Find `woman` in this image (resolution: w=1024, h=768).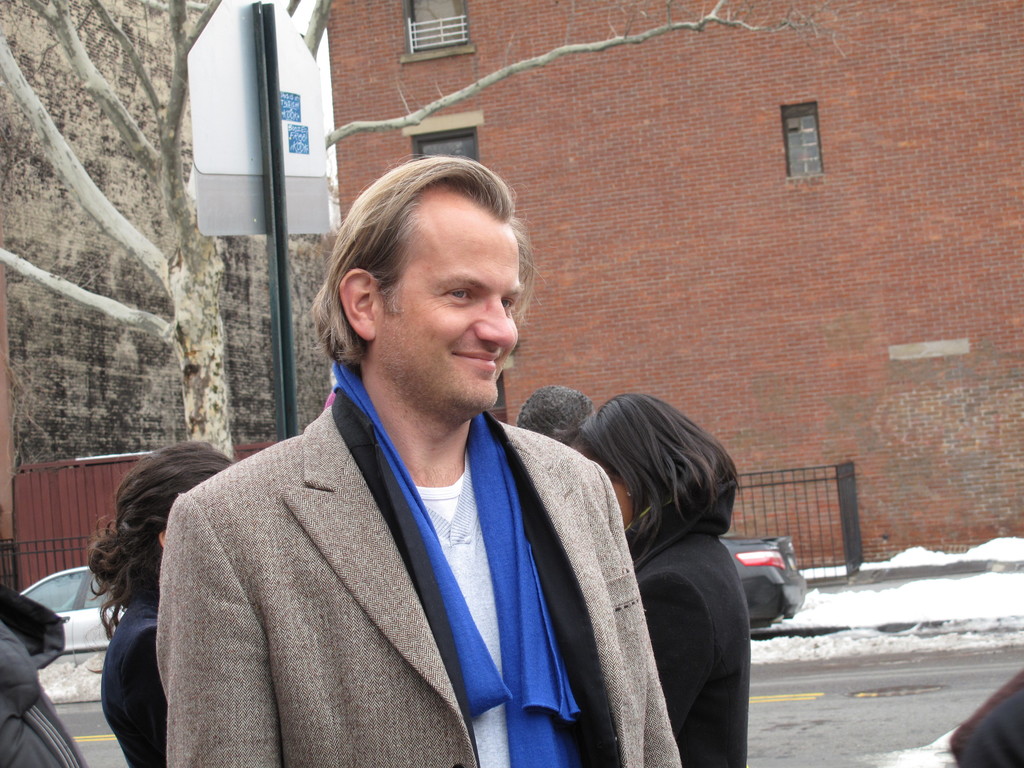
(130, 177, 757, 767).
